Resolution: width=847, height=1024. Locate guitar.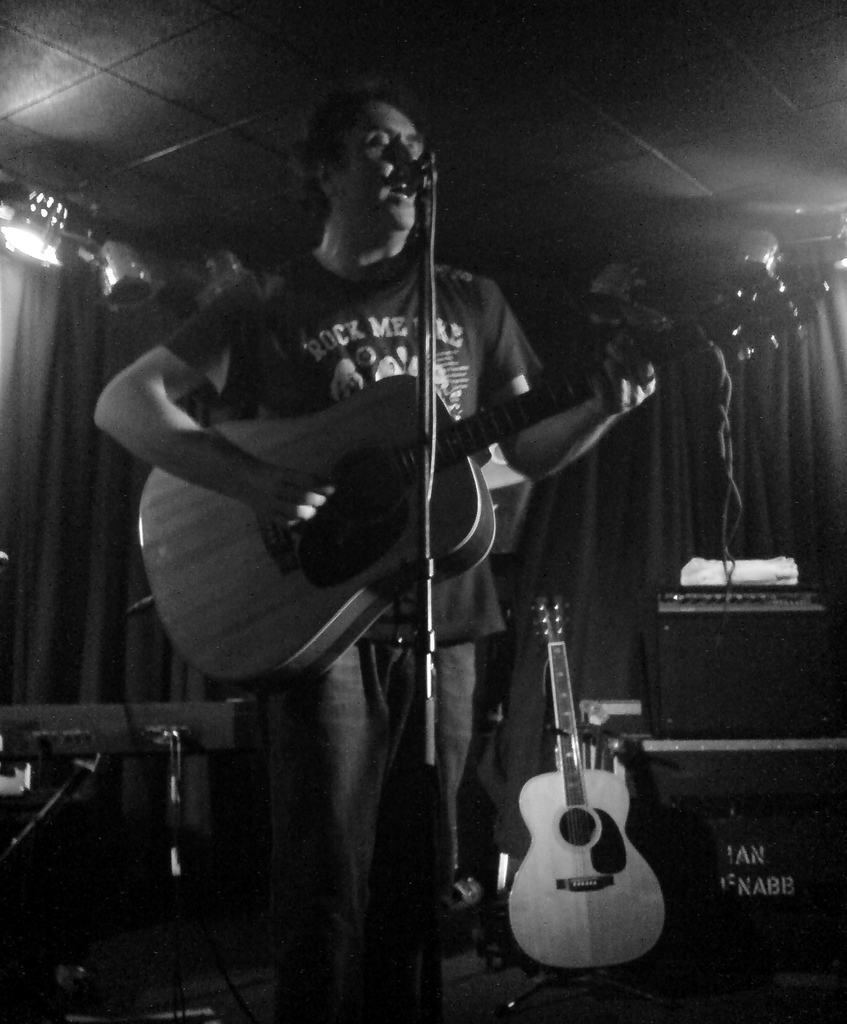
Rect(129, 270, 659, 681).
